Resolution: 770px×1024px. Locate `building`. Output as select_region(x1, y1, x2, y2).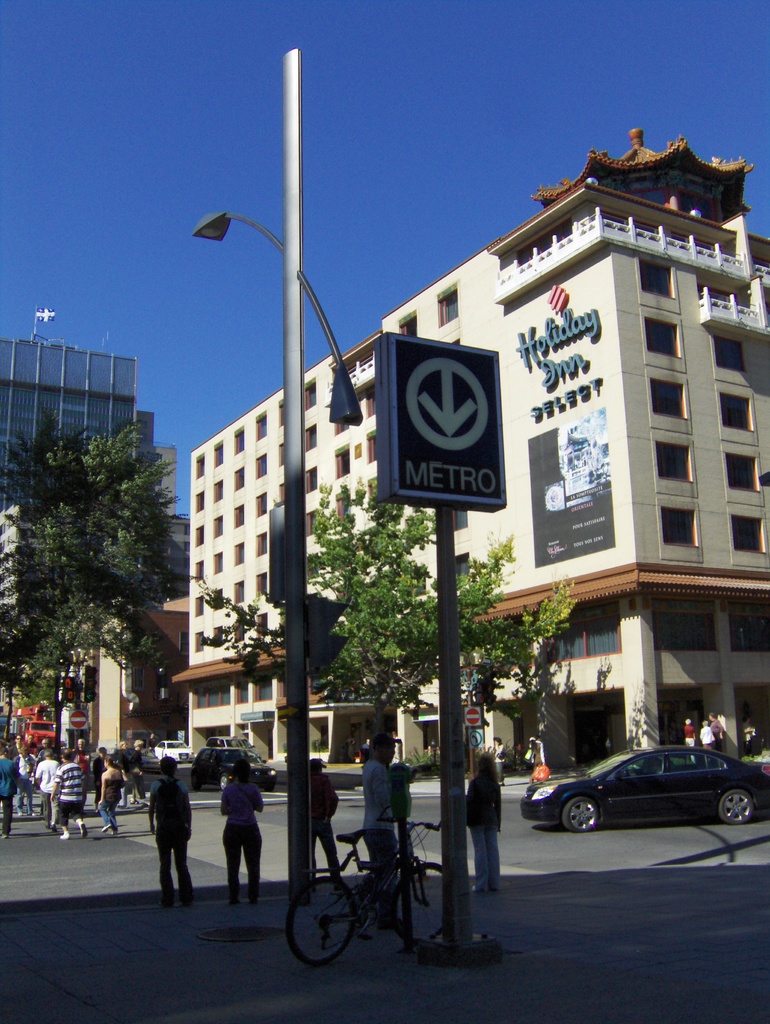
select_region(0, 339, 184, 764).
